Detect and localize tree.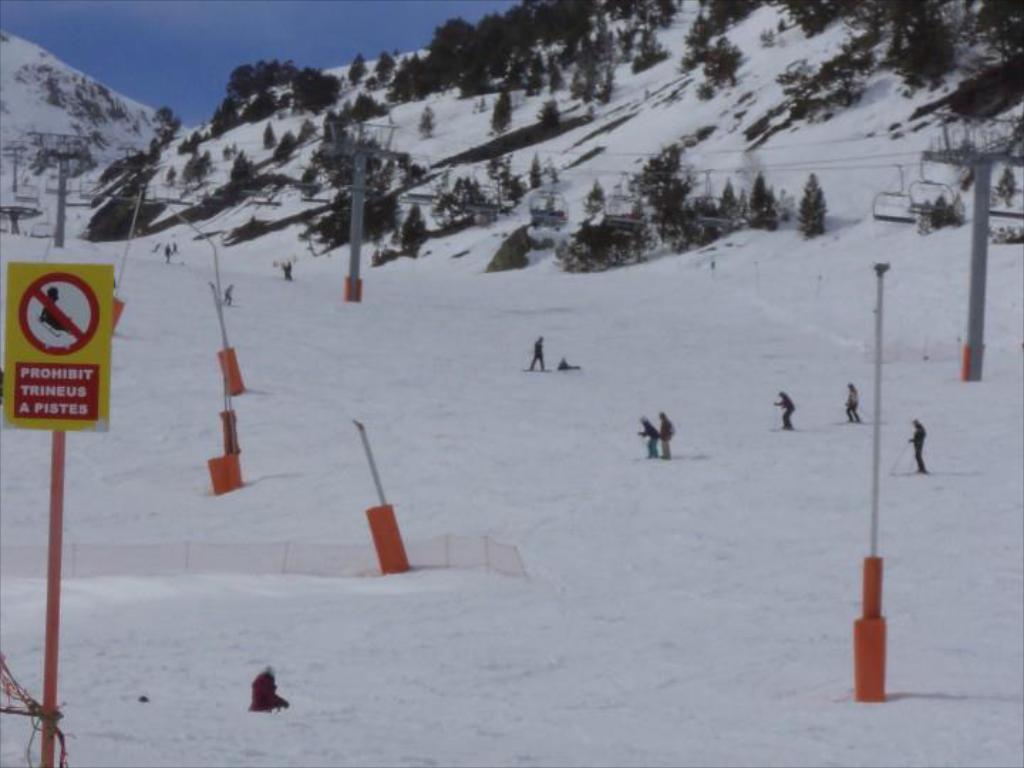
Localized at (left=491, top=148, right=513, bottom=210).
